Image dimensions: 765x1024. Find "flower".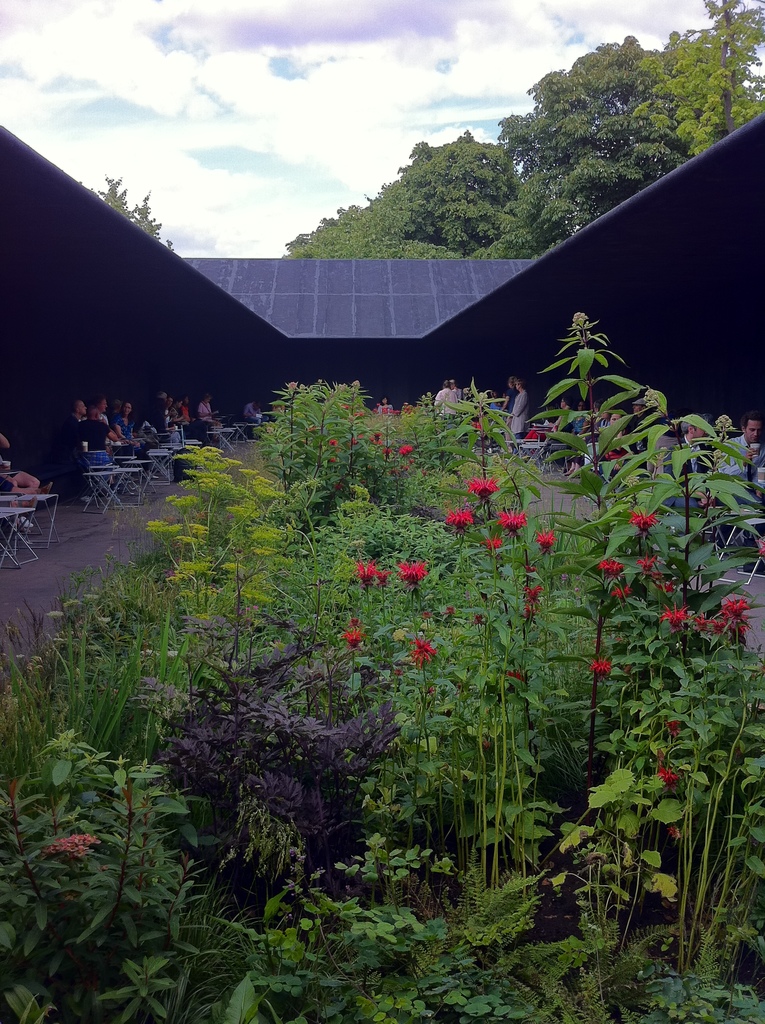
[x1=366, y1=431, x2=382, y2=443].
